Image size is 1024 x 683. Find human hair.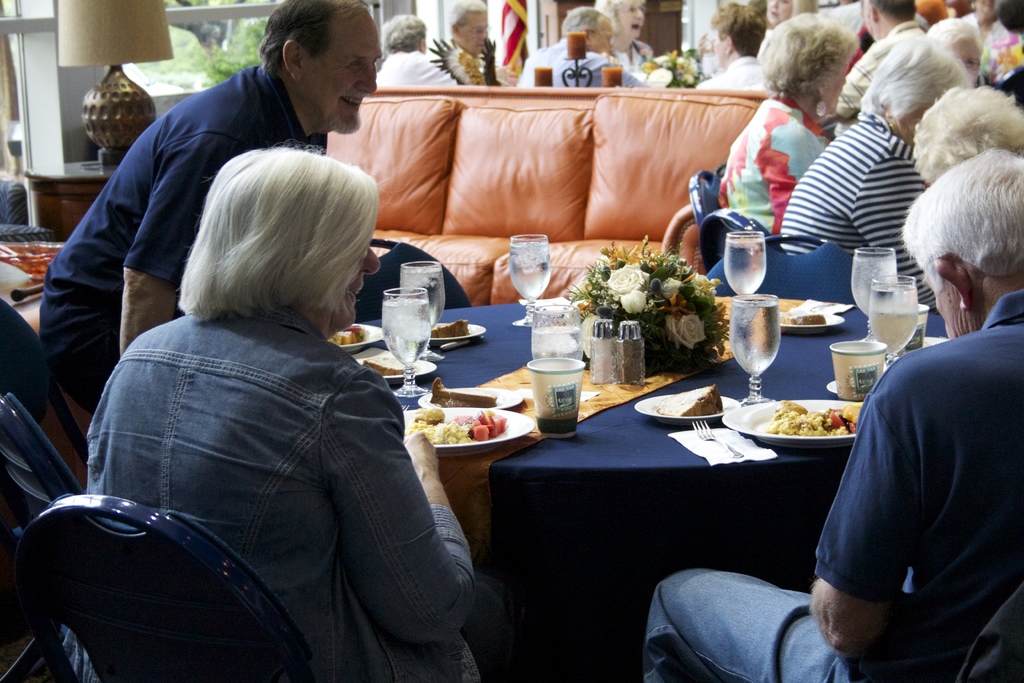
x1=951 y1=0 x2=972 y2=17.
